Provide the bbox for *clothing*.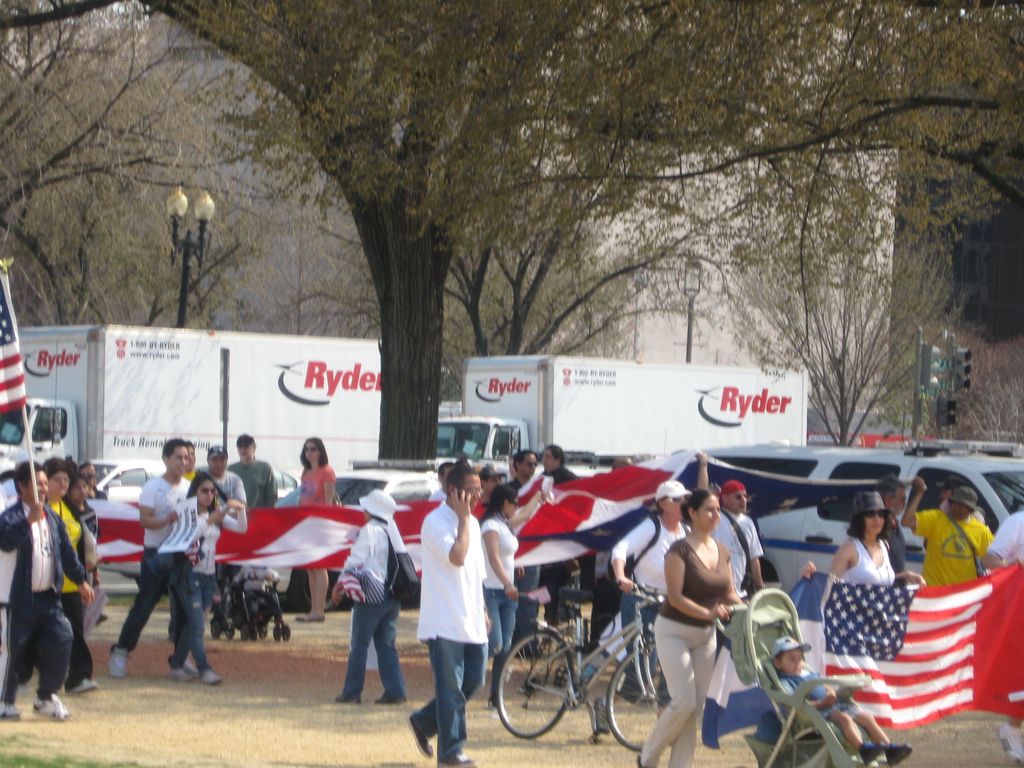
bbox=[907, 509, 990, 593].
